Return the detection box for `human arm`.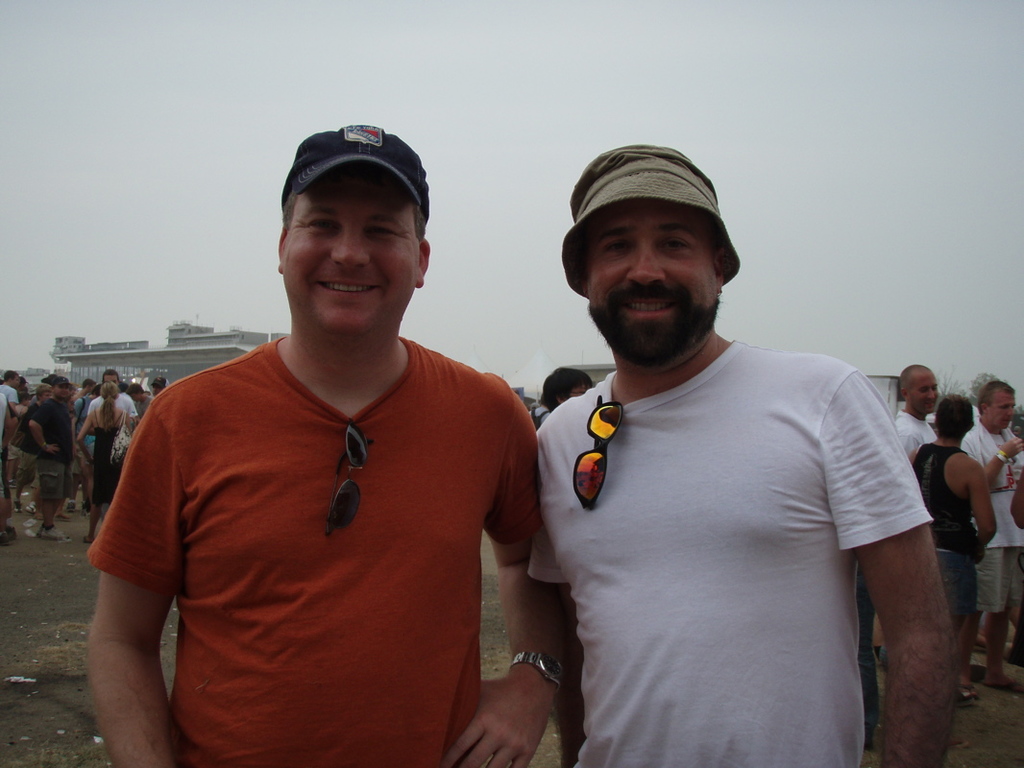
rect(80, 447, 181, 758).
